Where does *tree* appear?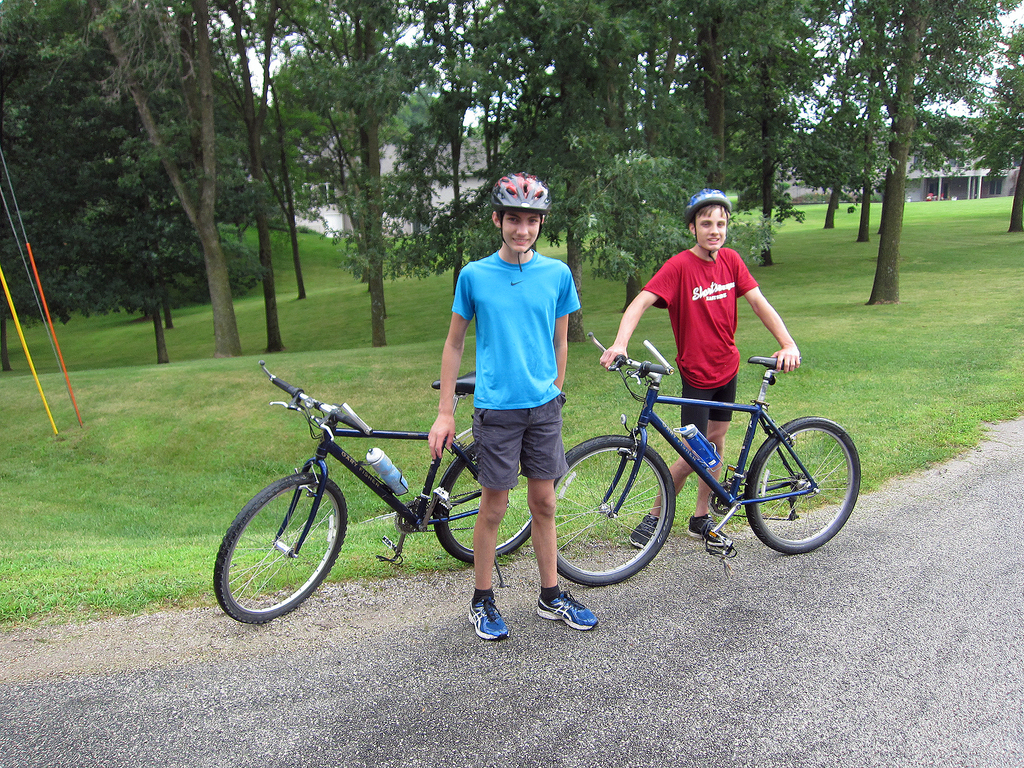
Appears at [978,36,1023,244].
